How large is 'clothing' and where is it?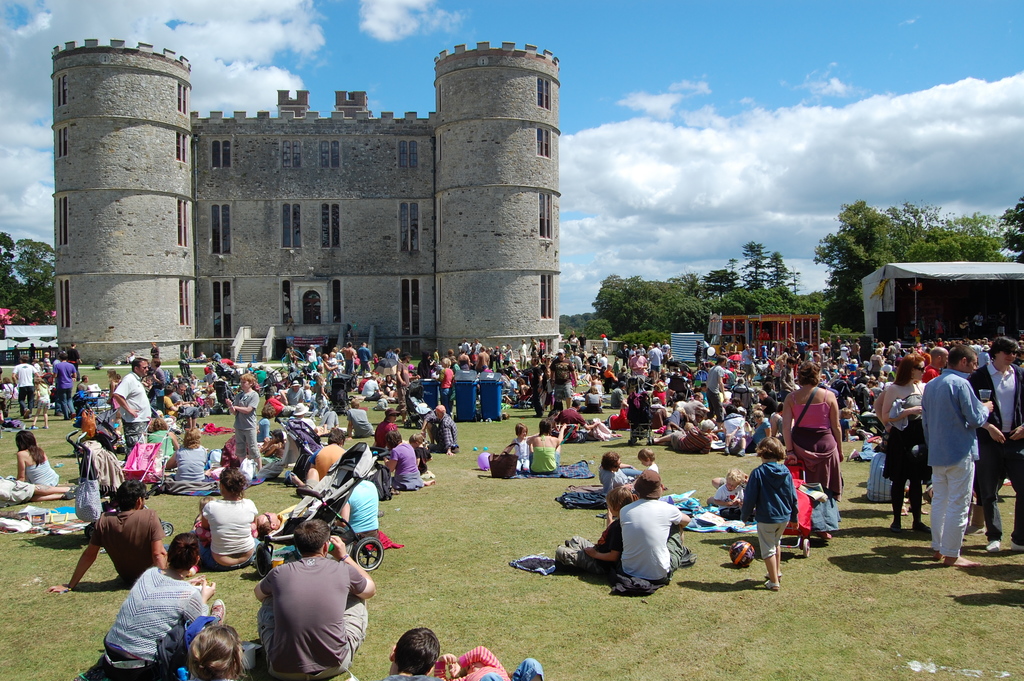
Bounding box: <bbox>791, 395, 842, 504</bbox>.
